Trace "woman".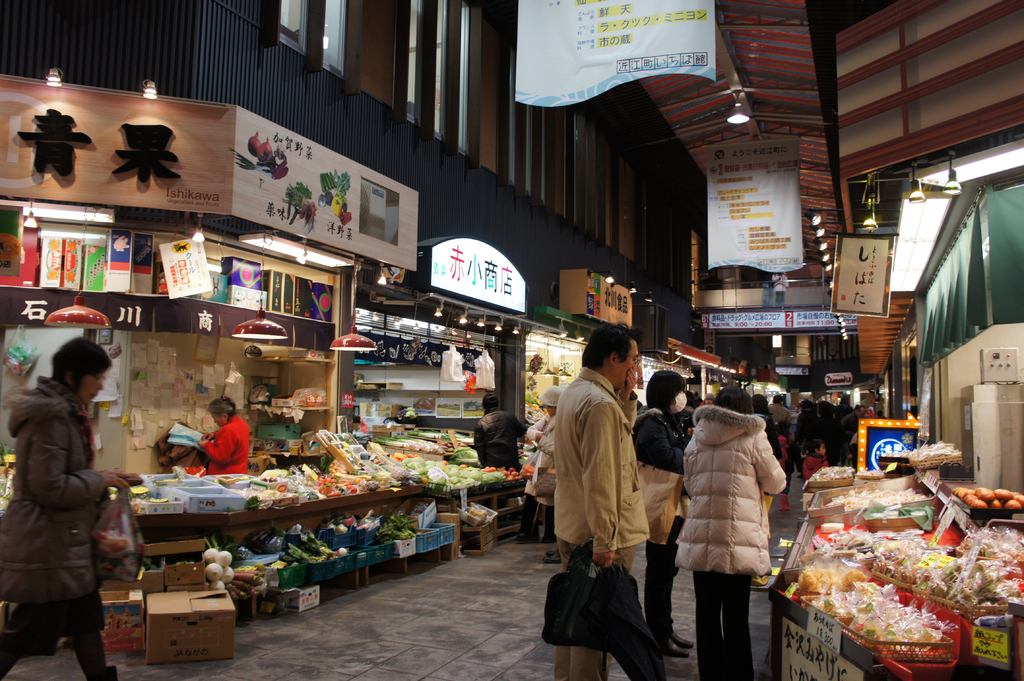
Traced to 515 387 575 554.
